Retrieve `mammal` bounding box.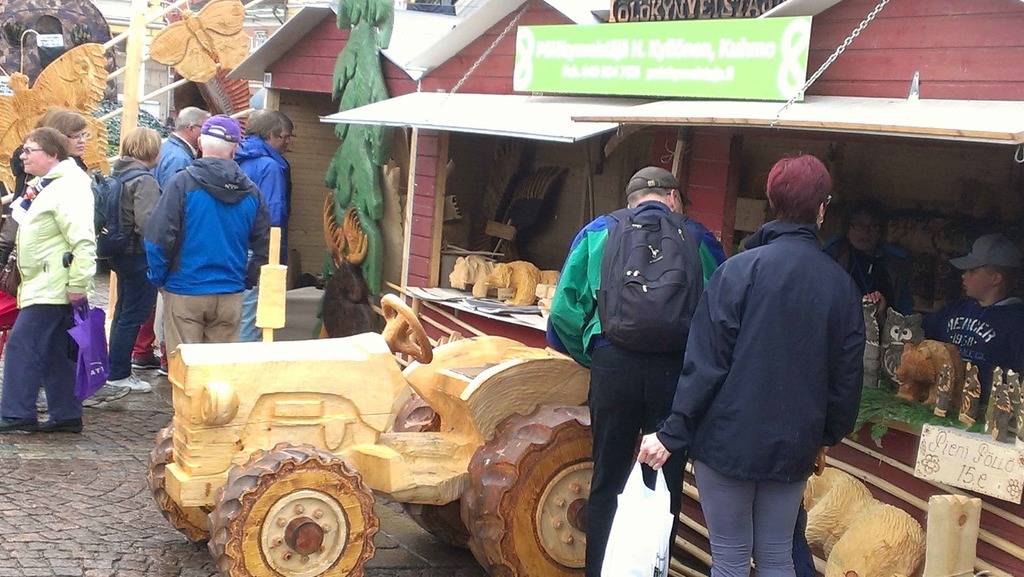
Bounding box: 148,110,269,366.
